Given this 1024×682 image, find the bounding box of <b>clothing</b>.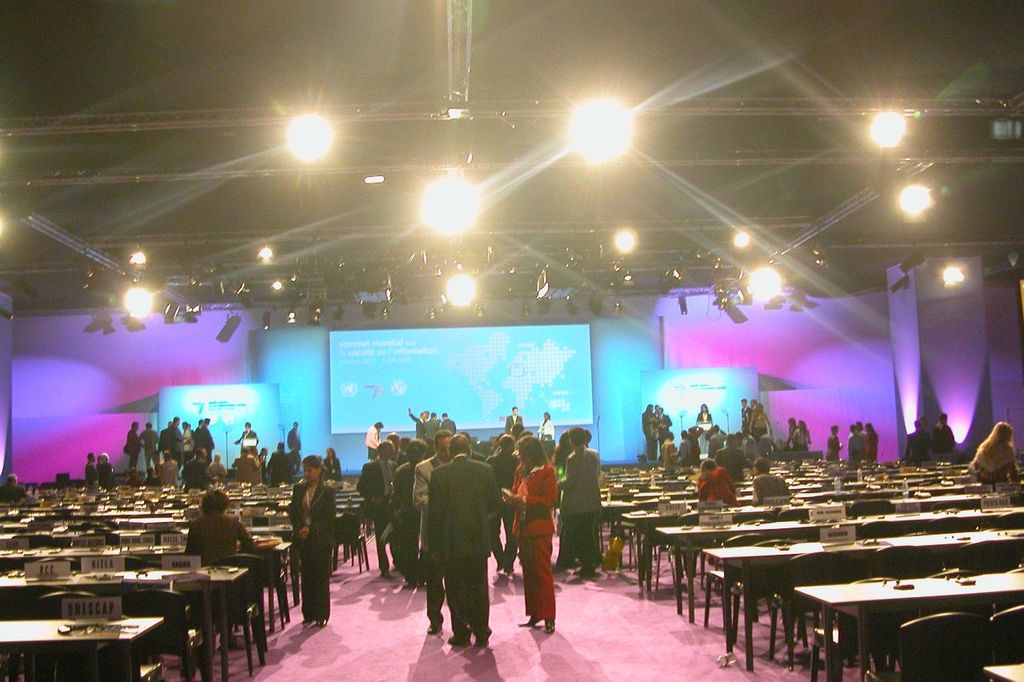
BBox(490, 451, 522, 562).
